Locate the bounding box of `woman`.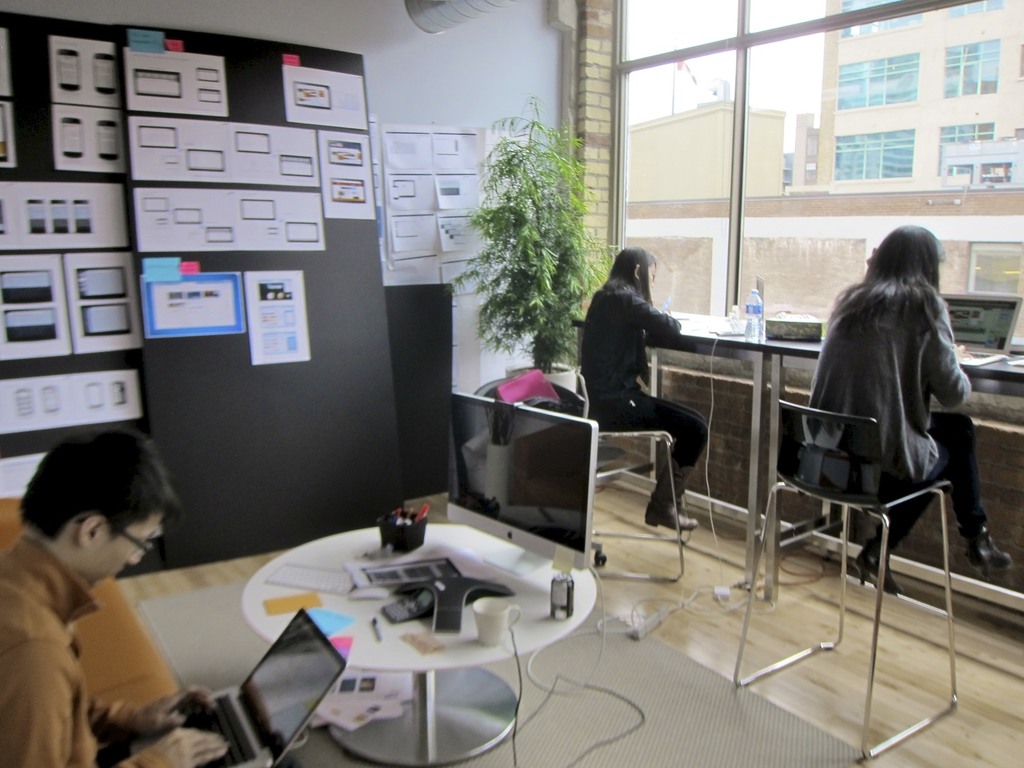
Bounding box: detection(571, 244, 711, 533).
